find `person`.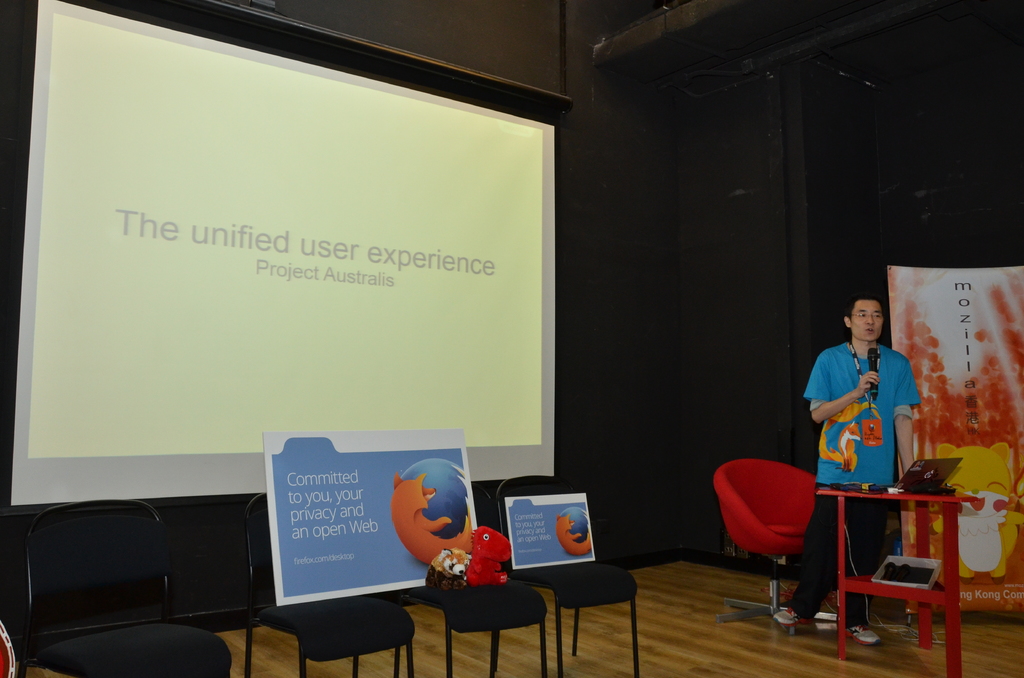
x1=771, y1=295, x2=922, y2=649.
